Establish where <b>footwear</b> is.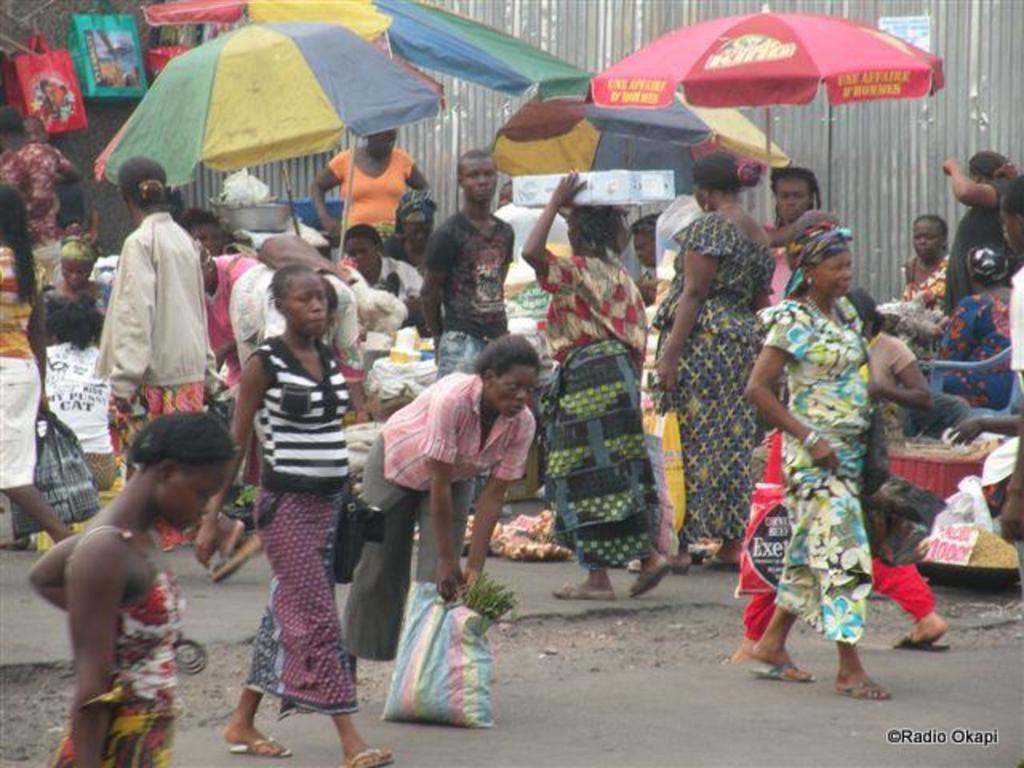
Established at pyautogui.locateOnScreen(232, 734, 294, 762).
